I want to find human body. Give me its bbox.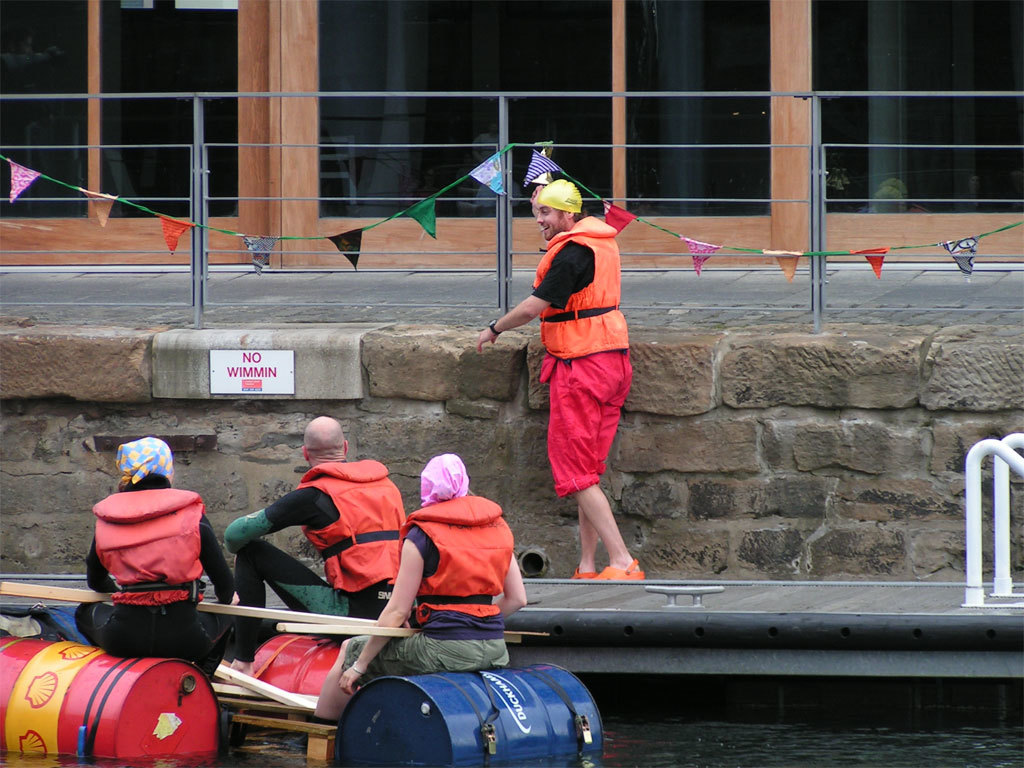
region(79, 482, 238, 671).
